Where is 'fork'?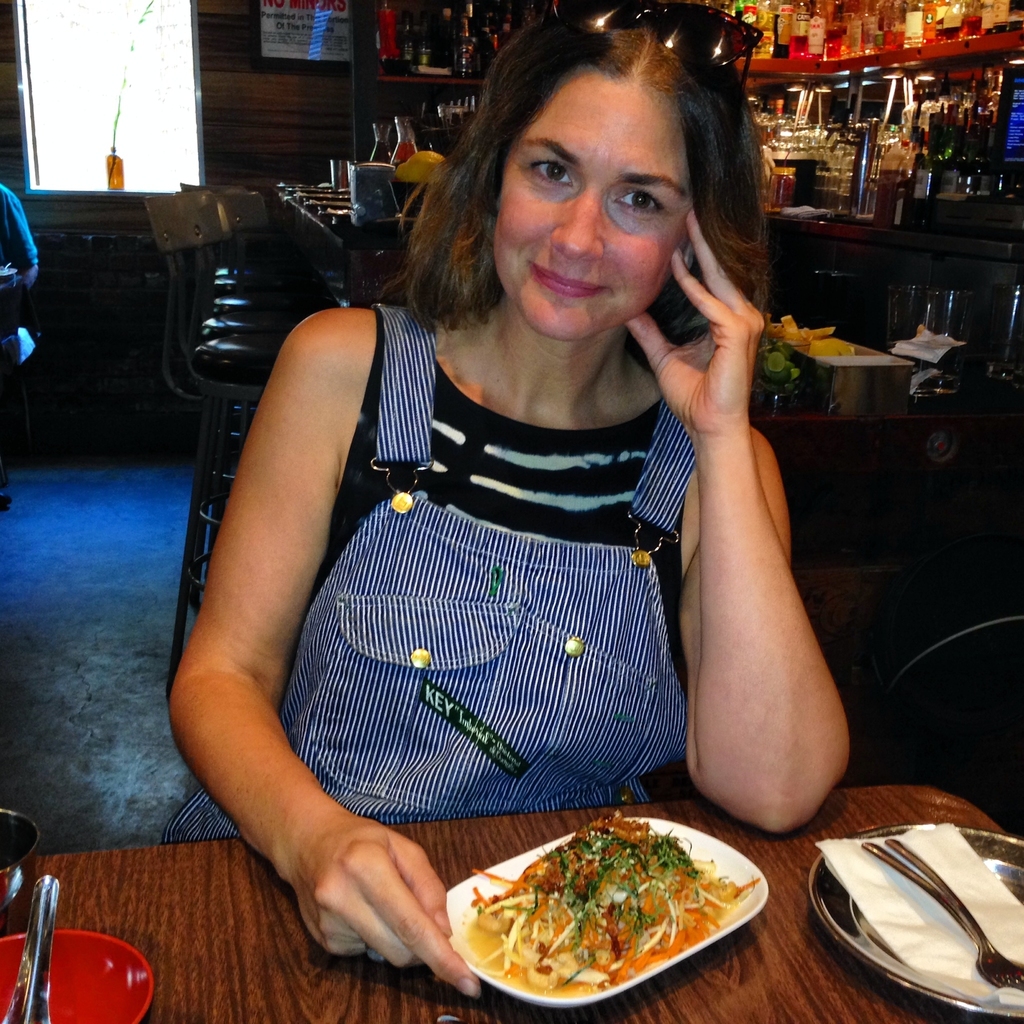
{"left": 861, "top": 838, "right": 1023, "bottom": 991}.
